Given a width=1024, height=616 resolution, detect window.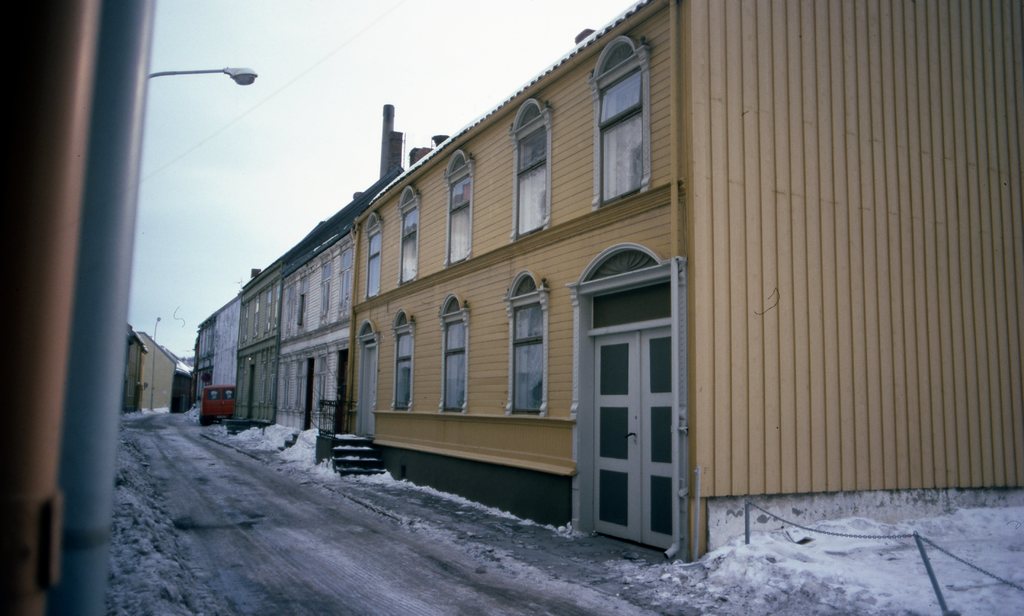
{"x1": 440, "y1": 153, "x2": 474, "y2": 275}.
